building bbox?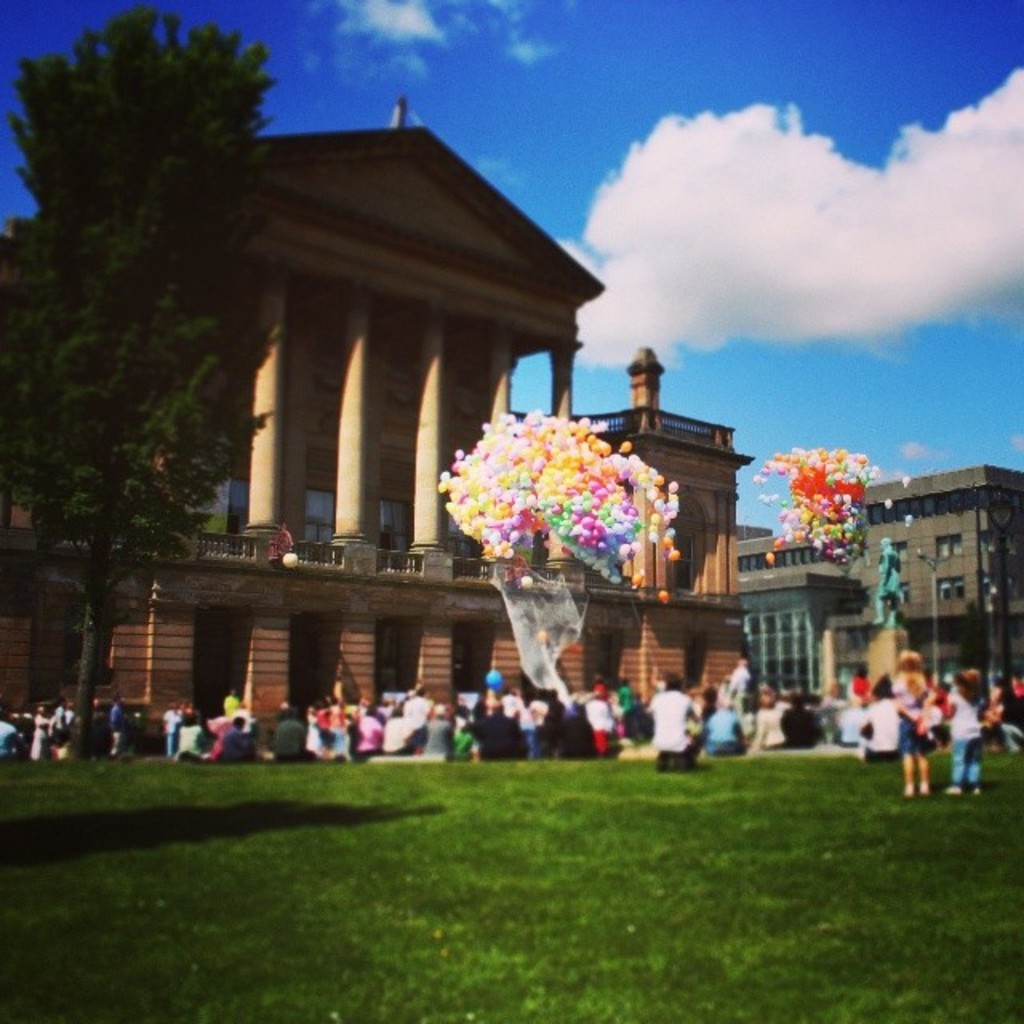
box=[0, 109, 774, 758]
